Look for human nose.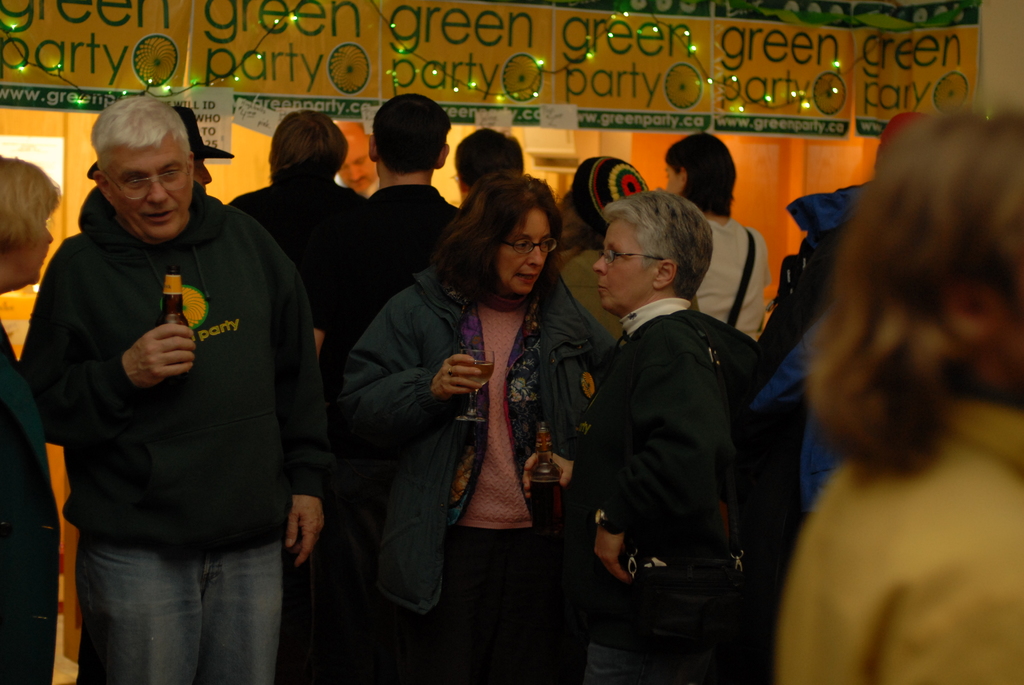
Found: Rect(47, 227, 54, 248).
